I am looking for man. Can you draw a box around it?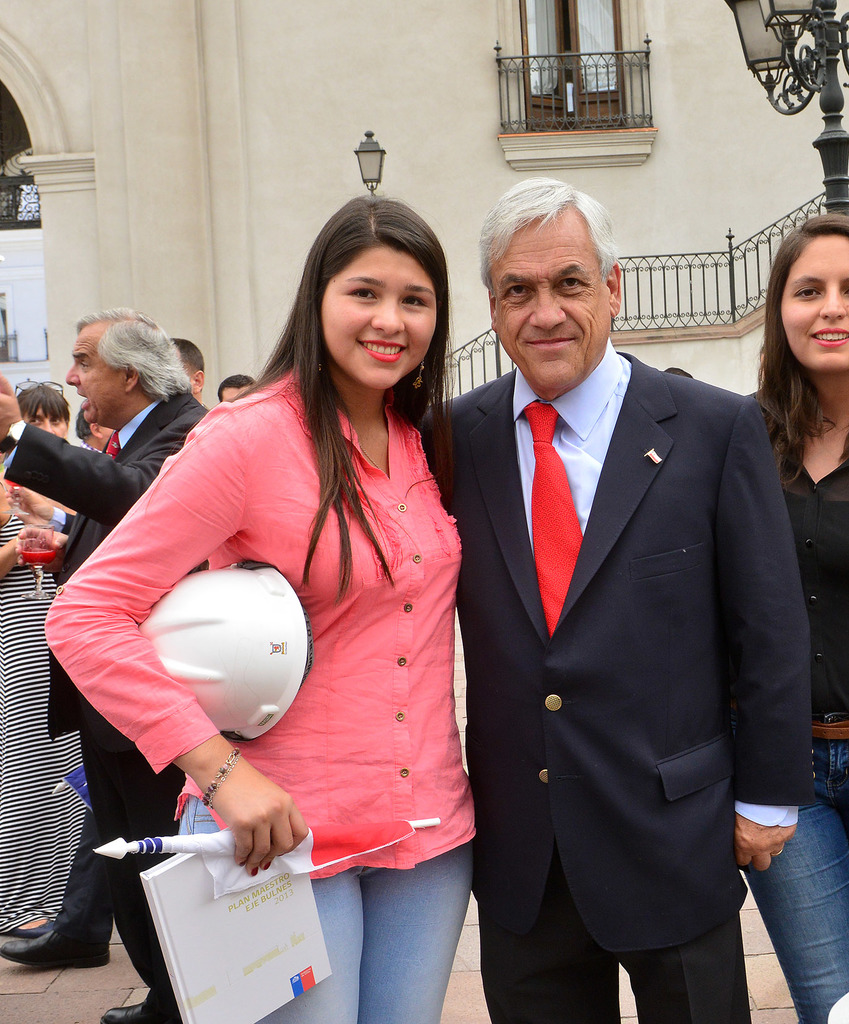
Sure, the bounding box is [left=416, top=171, right=799, bottom=1023].
